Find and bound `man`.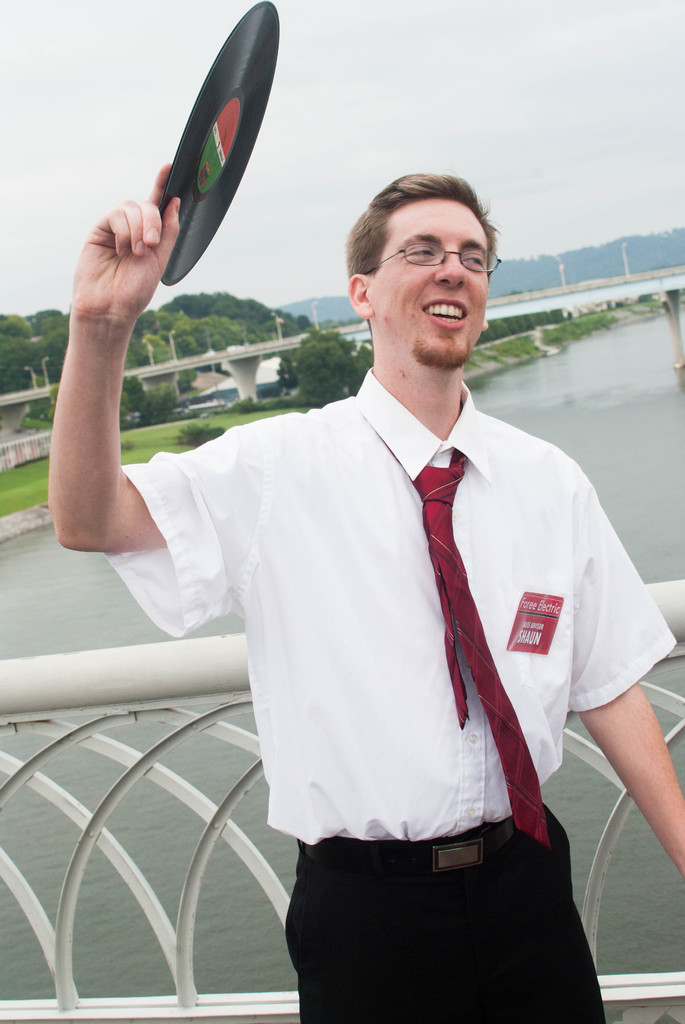
Bound: region(126, 158, 638, 1010).
